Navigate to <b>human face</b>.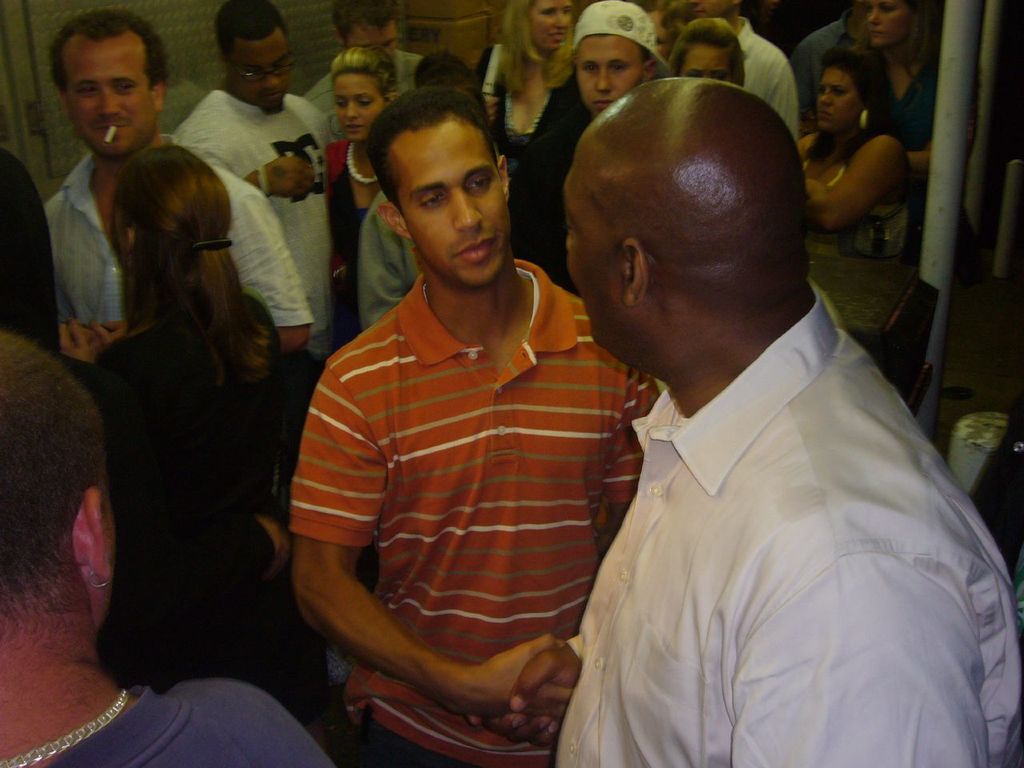
Navigation target: [x1=575, y1=38, x2=639, y2=117].
